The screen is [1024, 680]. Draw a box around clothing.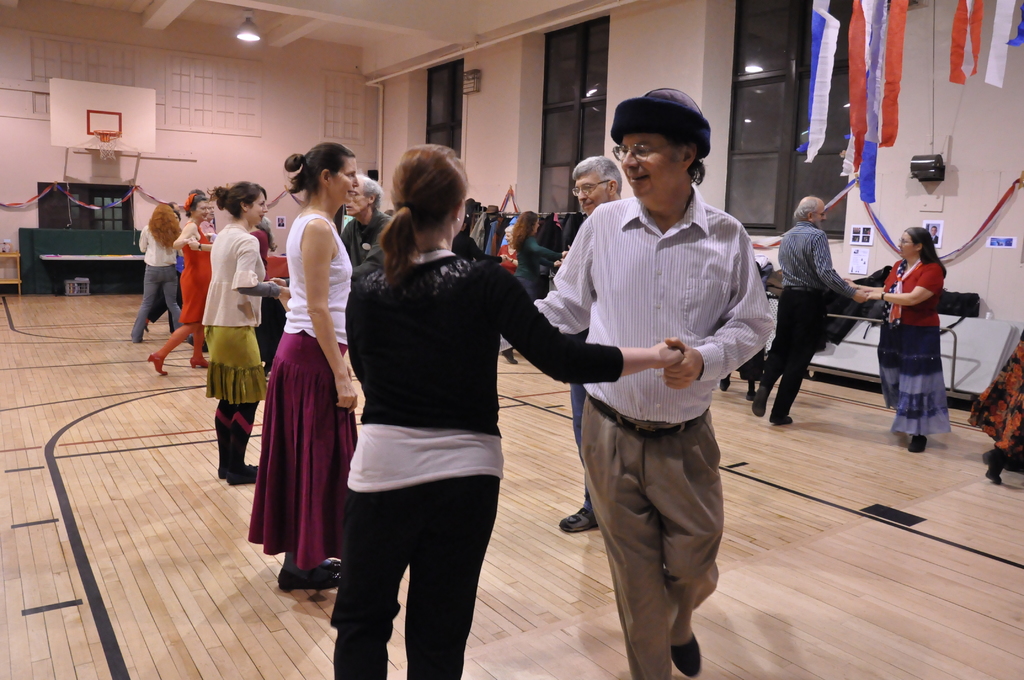
(239, 199, 365, 581).
